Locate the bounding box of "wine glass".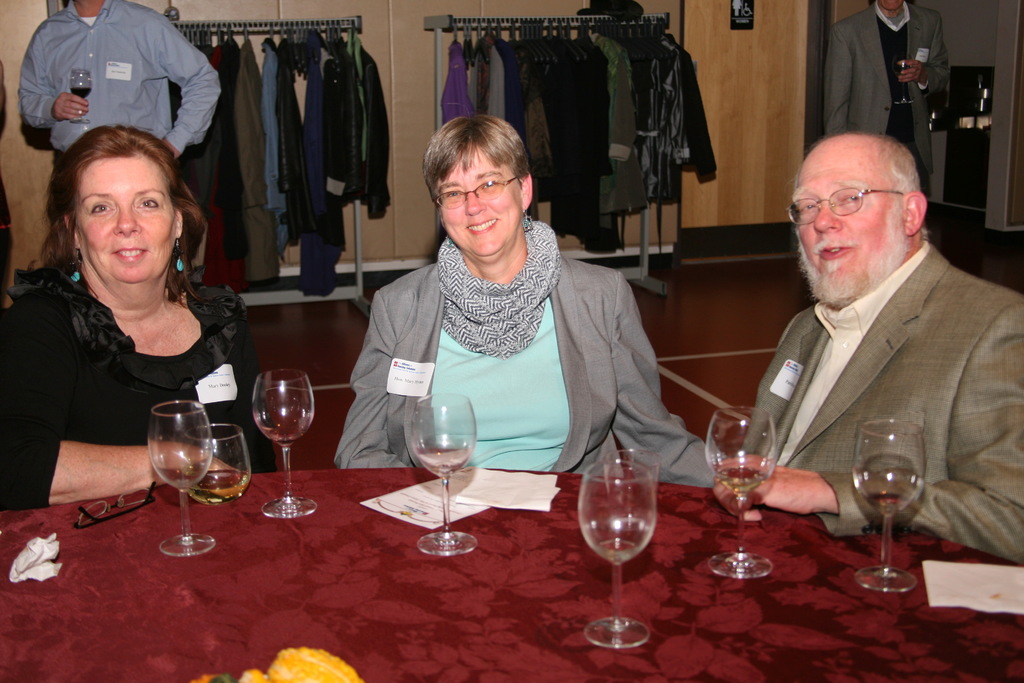
Bounding box: {"left": 578, "top": 454, "right": 659, "bottom": 648}.
